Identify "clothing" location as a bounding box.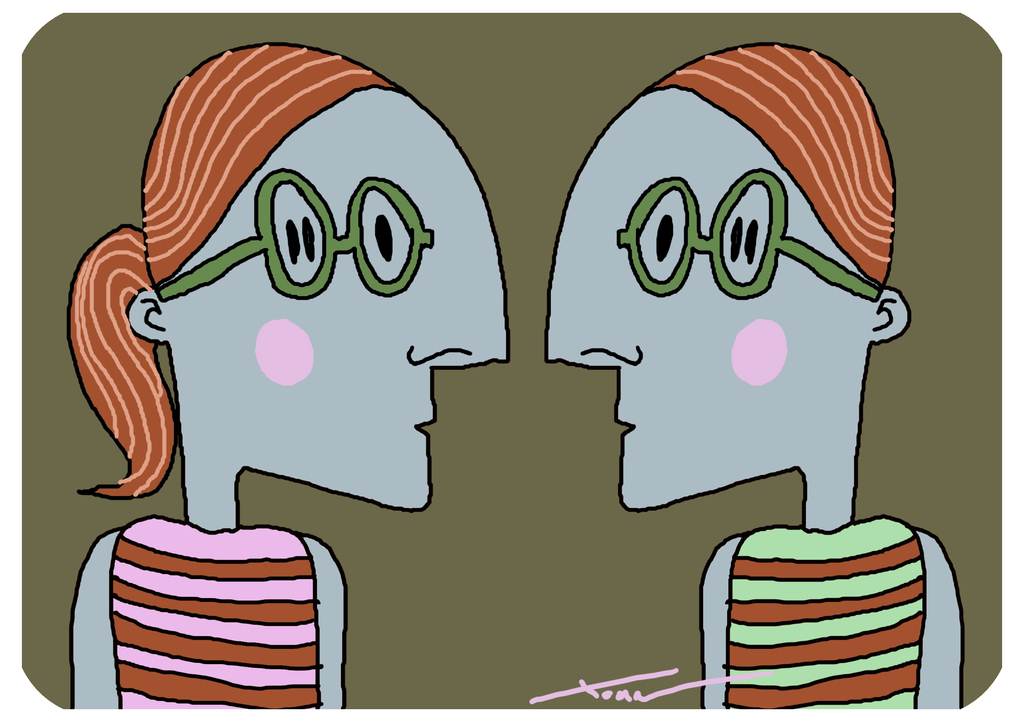
Rect(705, 498, 952, 714).
